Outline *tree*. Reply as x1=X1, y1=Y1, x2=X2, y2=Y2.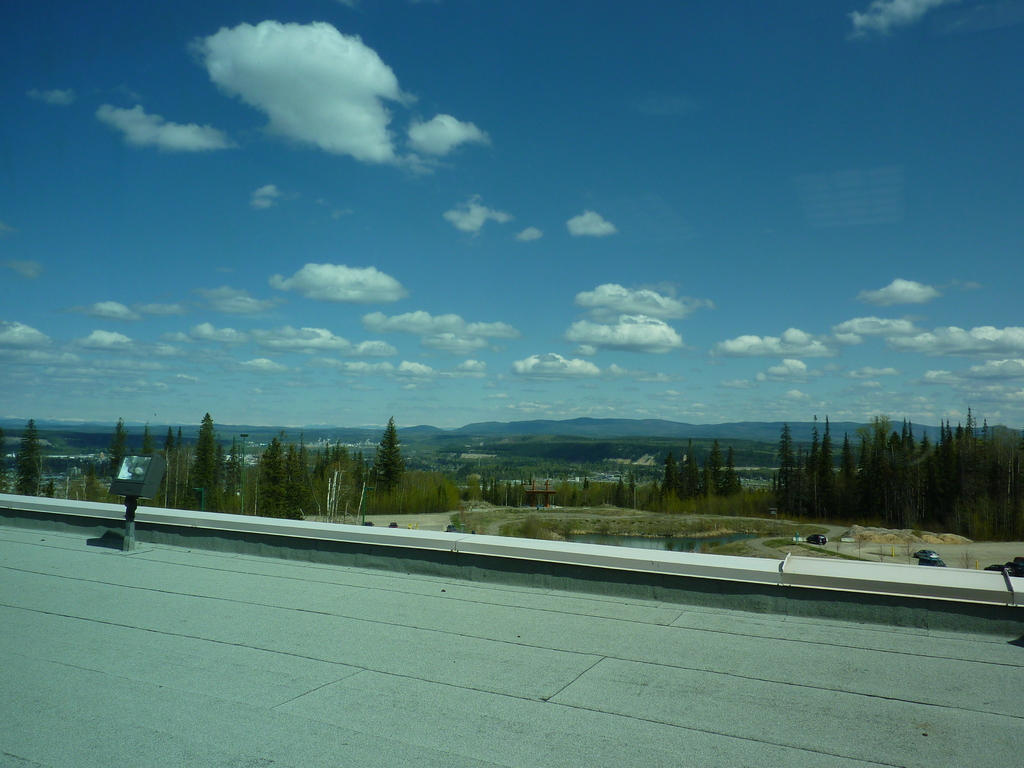
x1=664, y1=436, x2=742, y2=500.
